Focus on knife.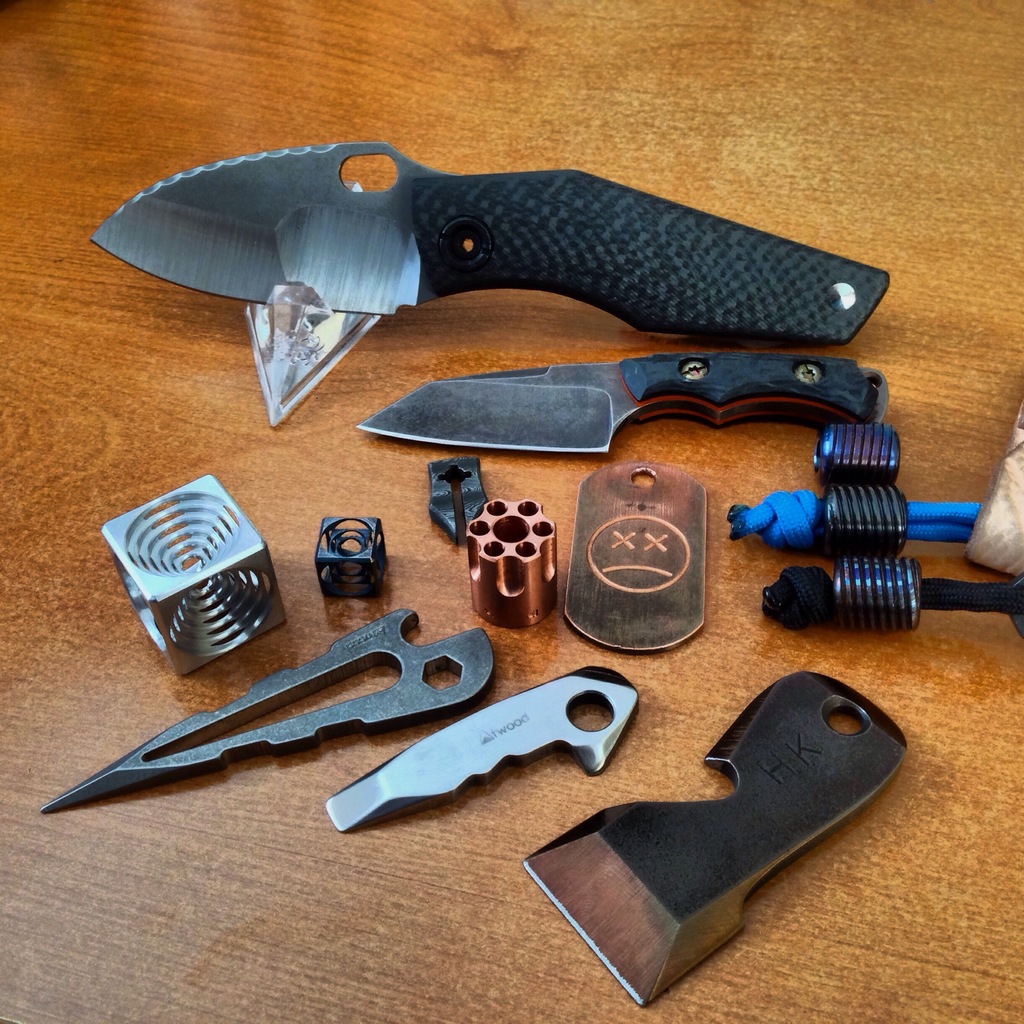
Focused at 88/137/893/428.
